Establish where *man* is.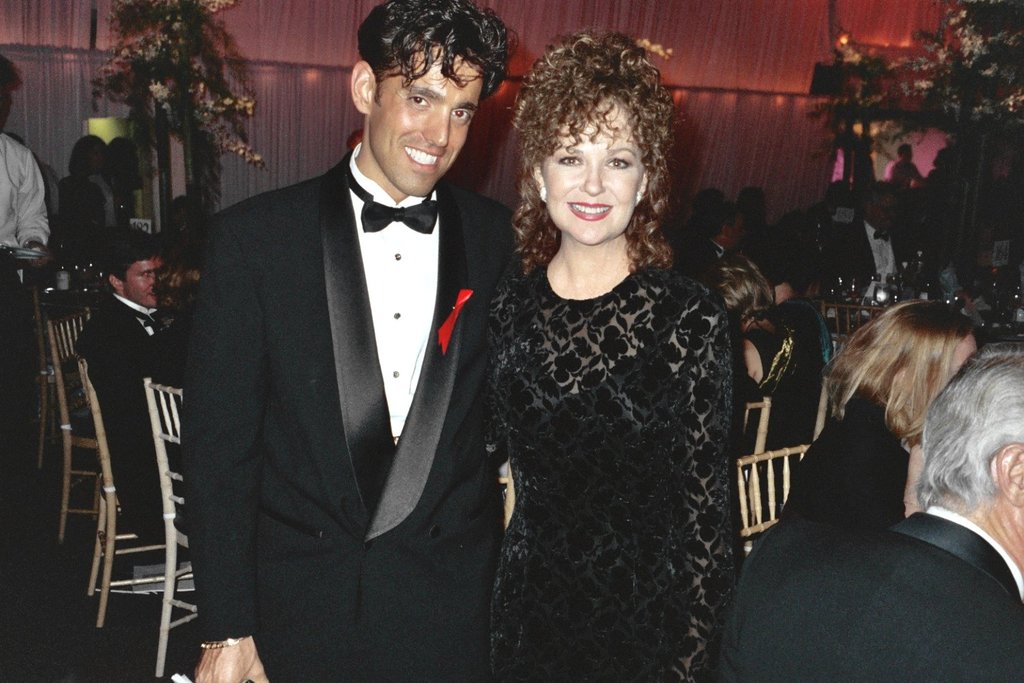
Established at Rect(68, 227, 177, 526).
